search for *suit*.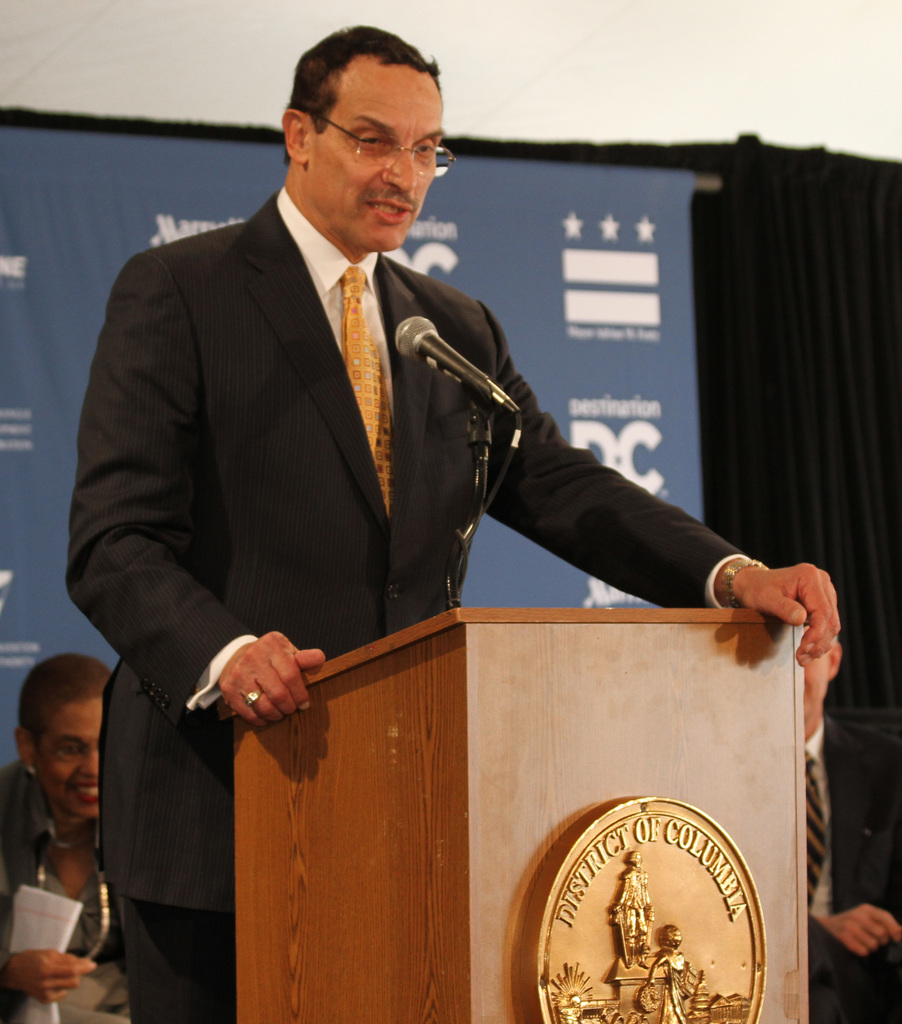
Found at [45, 118, 741, 914].
